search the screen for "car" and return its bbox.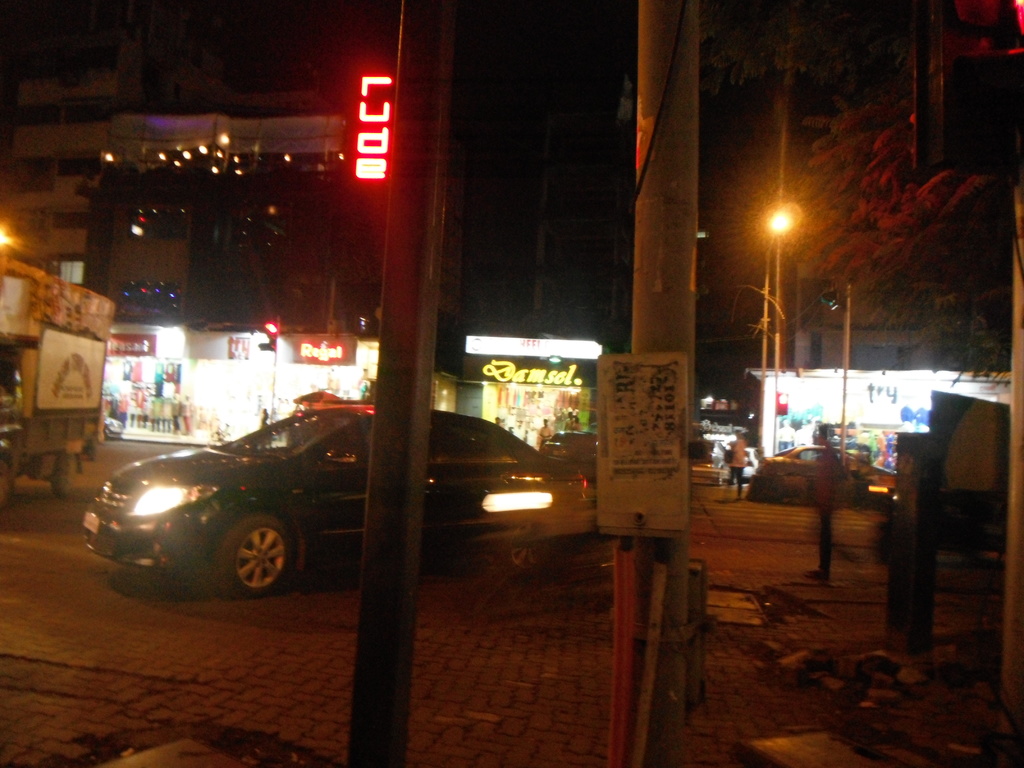
Found: bbox=[742, 444, 753, 479].
